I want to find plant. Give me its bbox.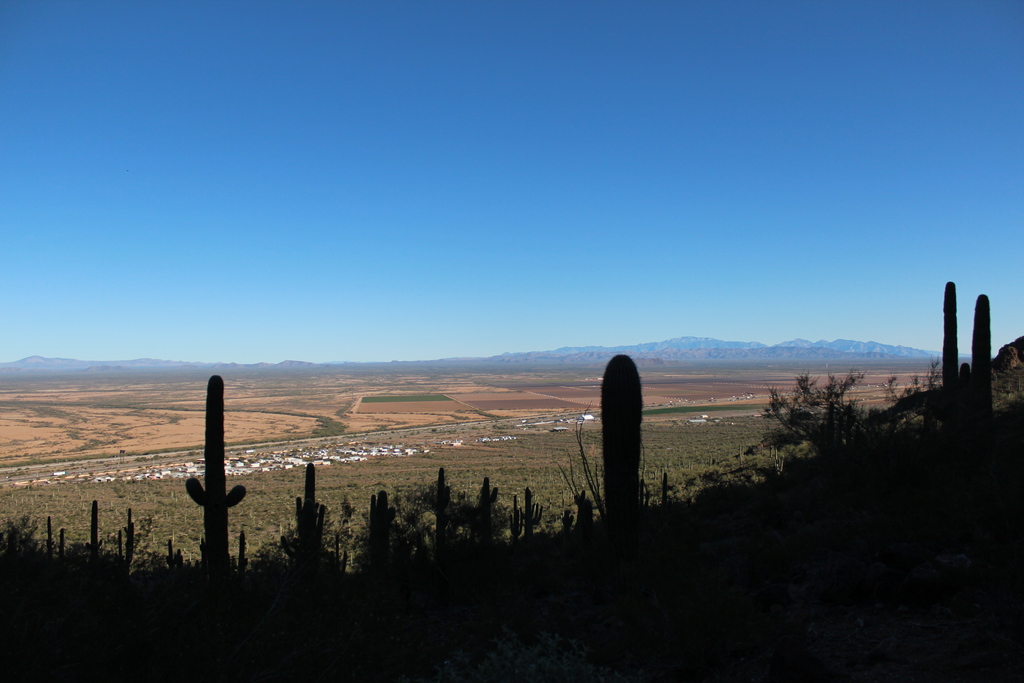
<bbox>757, 368, 868, 459</bbox>.
